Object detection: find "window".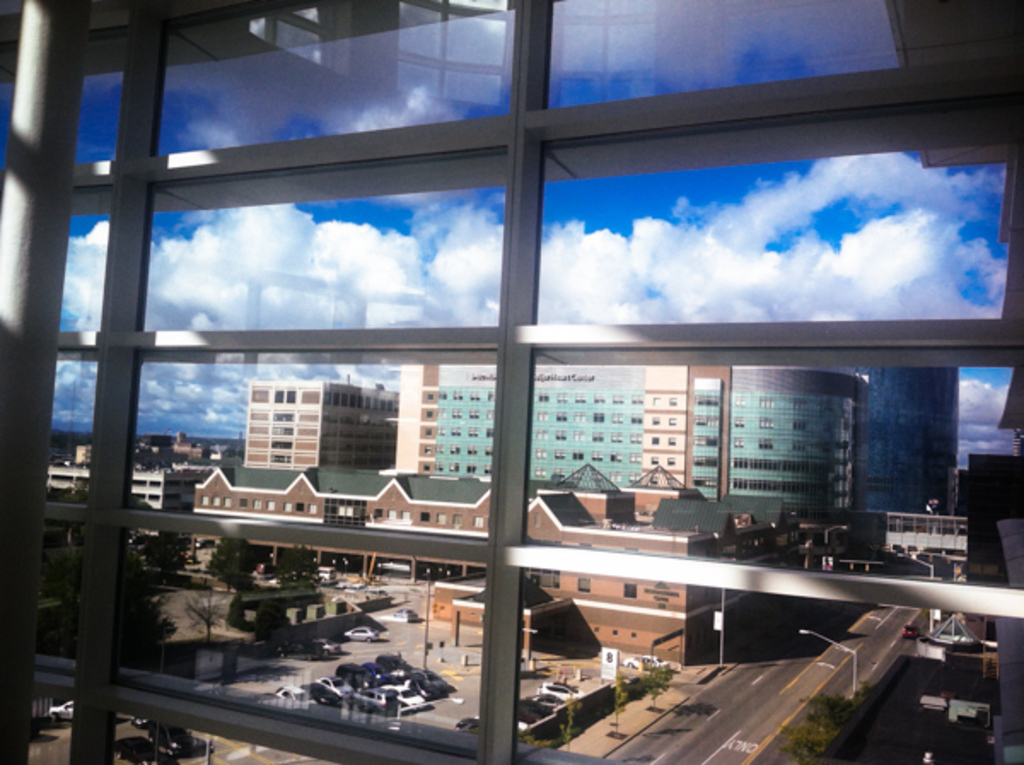
Rect(435, 512, 447, 524).
